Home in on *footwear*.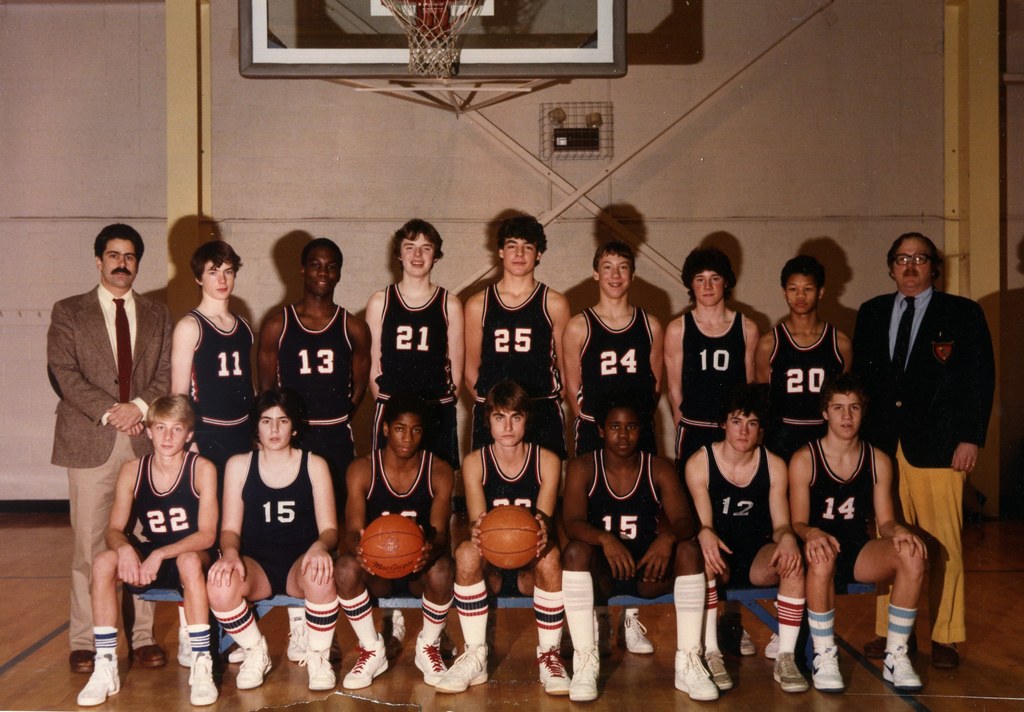
Homed in at x1=867, y1=632, x2=887, y2=658.
